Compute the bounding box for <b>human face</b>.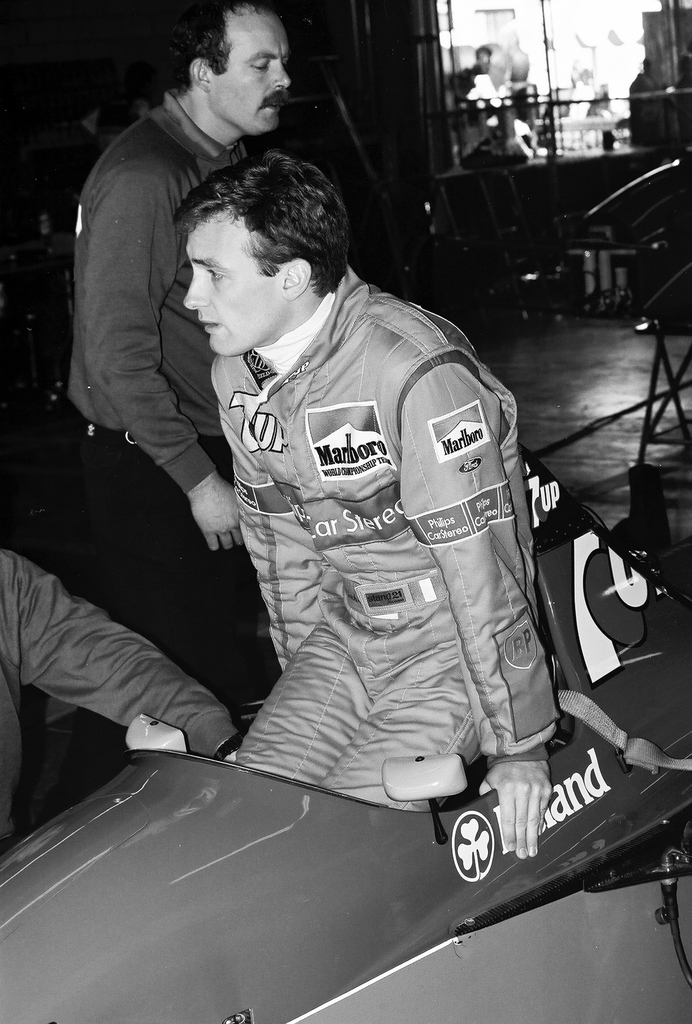
181/211/279/355.
